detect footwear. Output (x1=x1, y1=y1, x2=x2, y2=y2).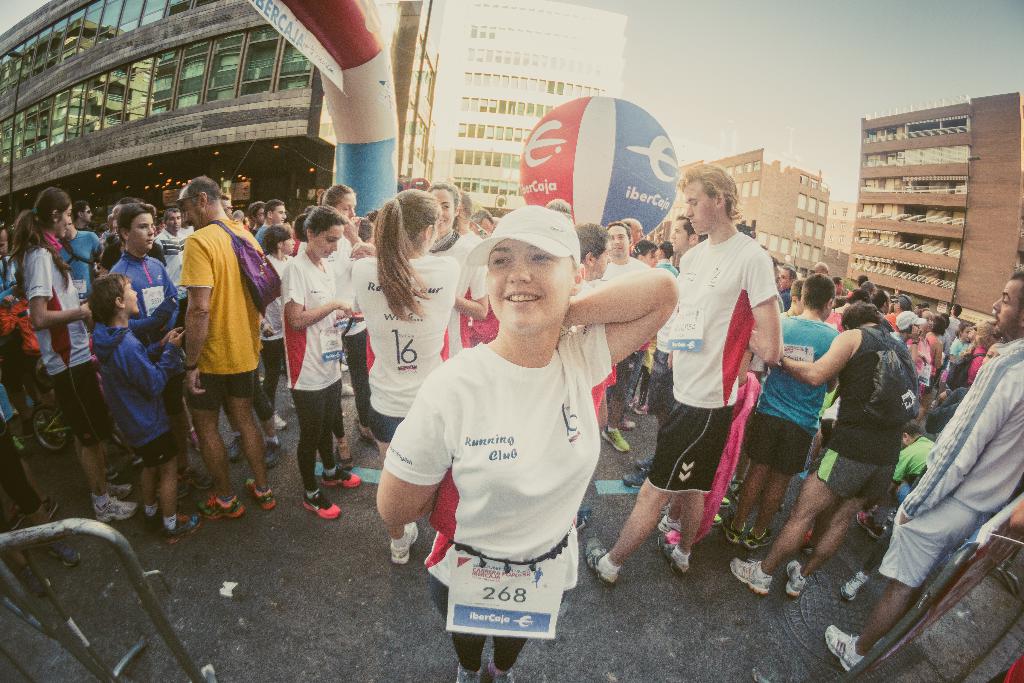
(x1=826, y1=563, x2=868, y2=599).
